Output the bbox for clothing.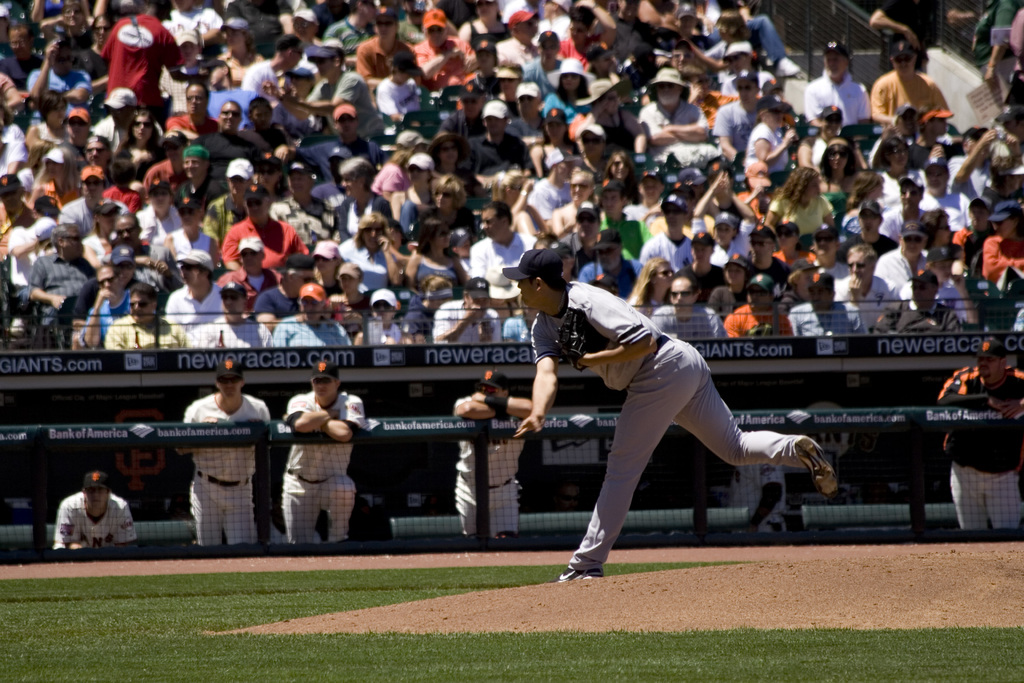
pyautogui.locateOnScreen(531, 278, 821, 570).
